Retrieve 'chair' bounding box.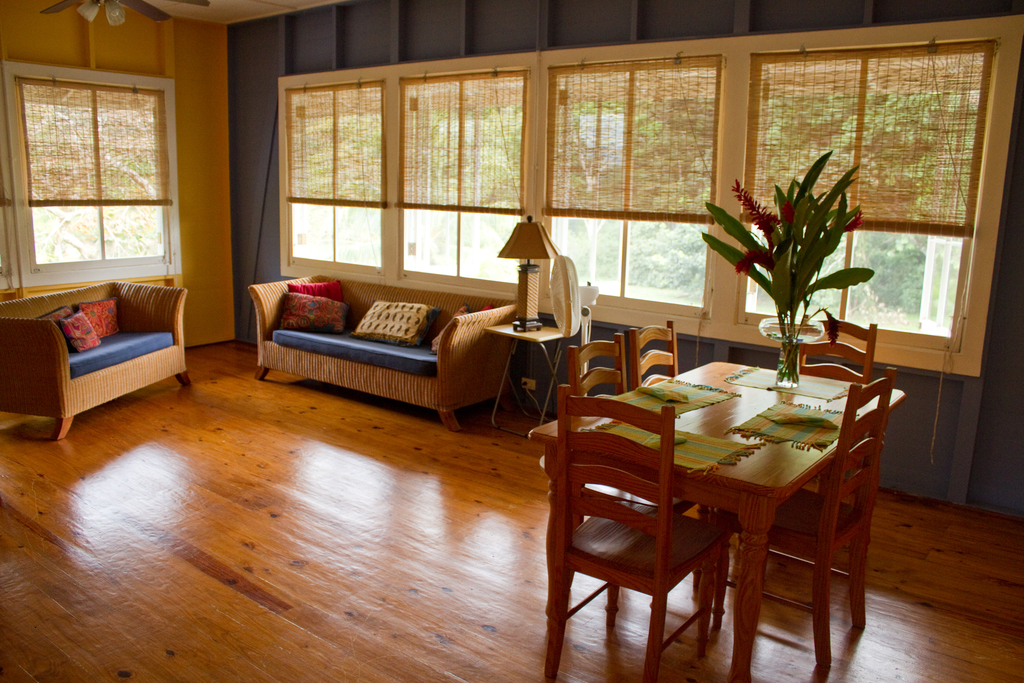
Bounding box: bbox(699, 320, 875, 585).
